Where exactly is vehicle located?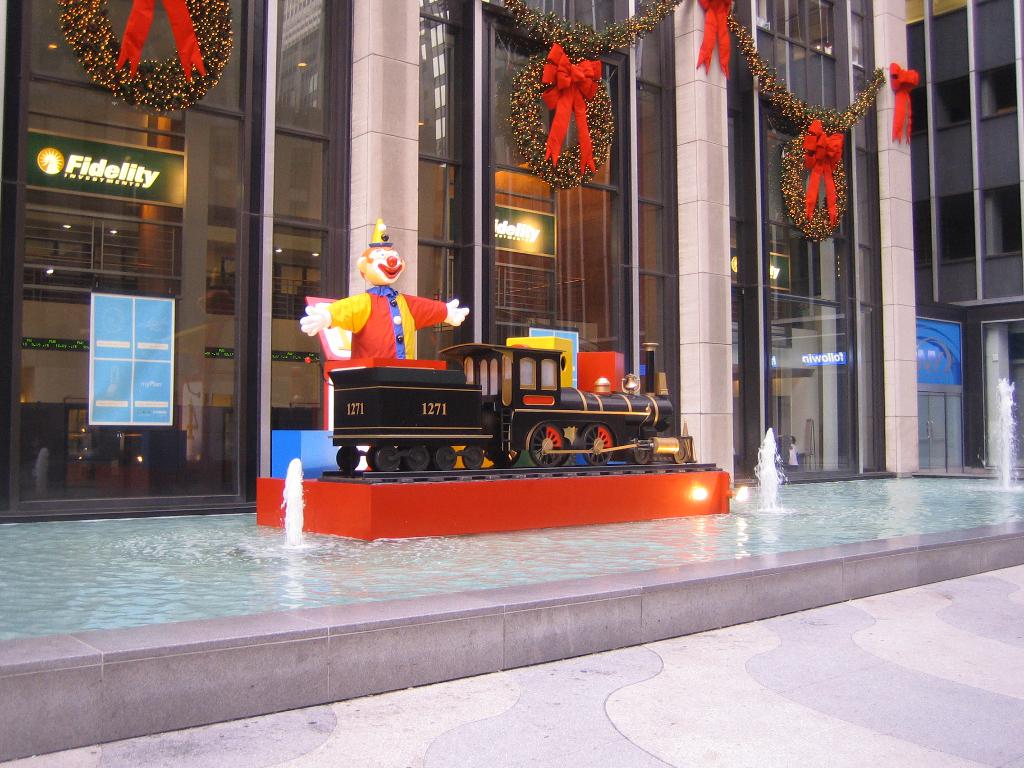
Its bounding box is x1=311 y1=330 x2=697 y2=501.
